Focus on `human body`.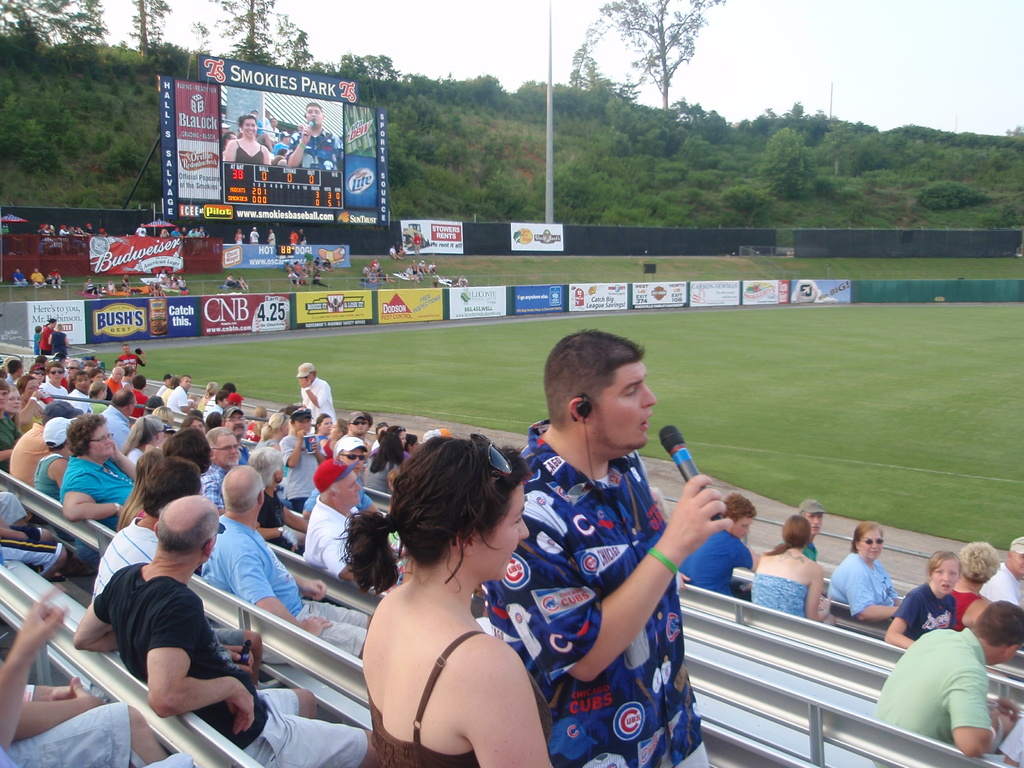
Focused at bbox(362, 269, 380, 287).
